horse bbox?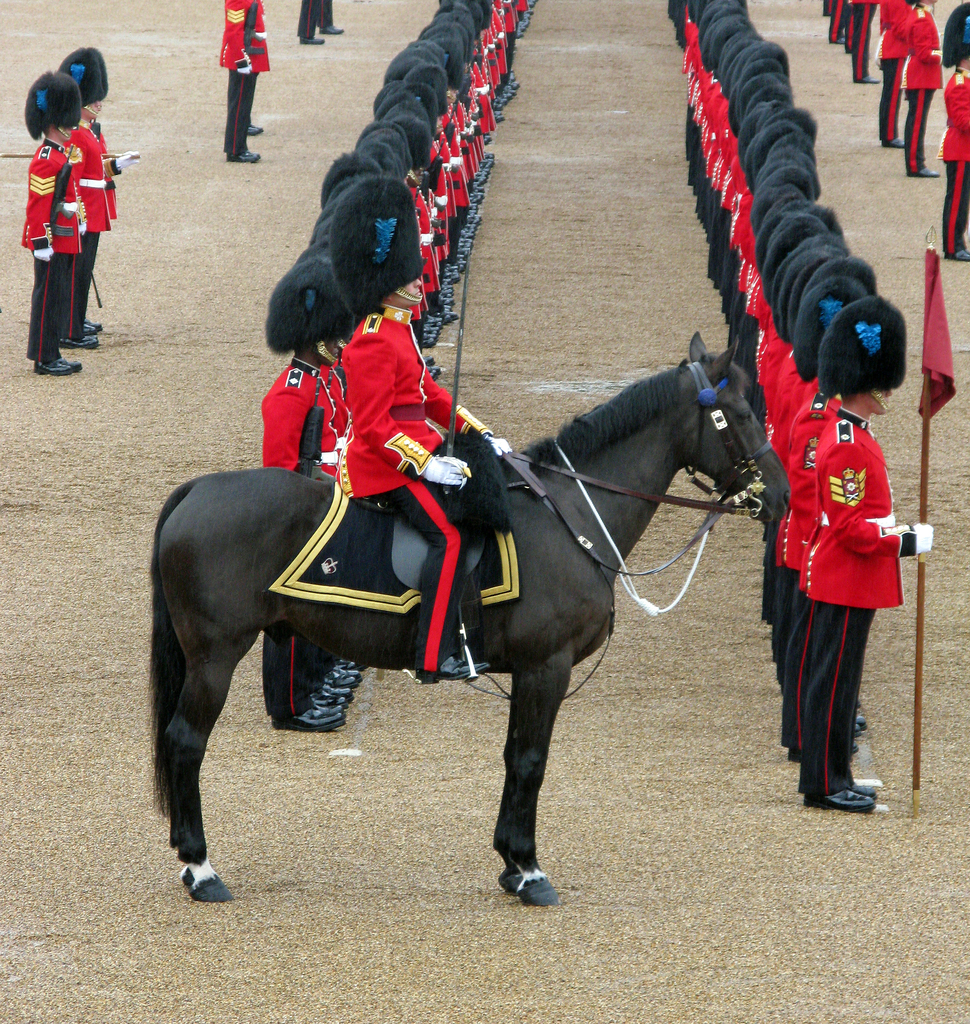
box=[152, 328, 791, 905]
